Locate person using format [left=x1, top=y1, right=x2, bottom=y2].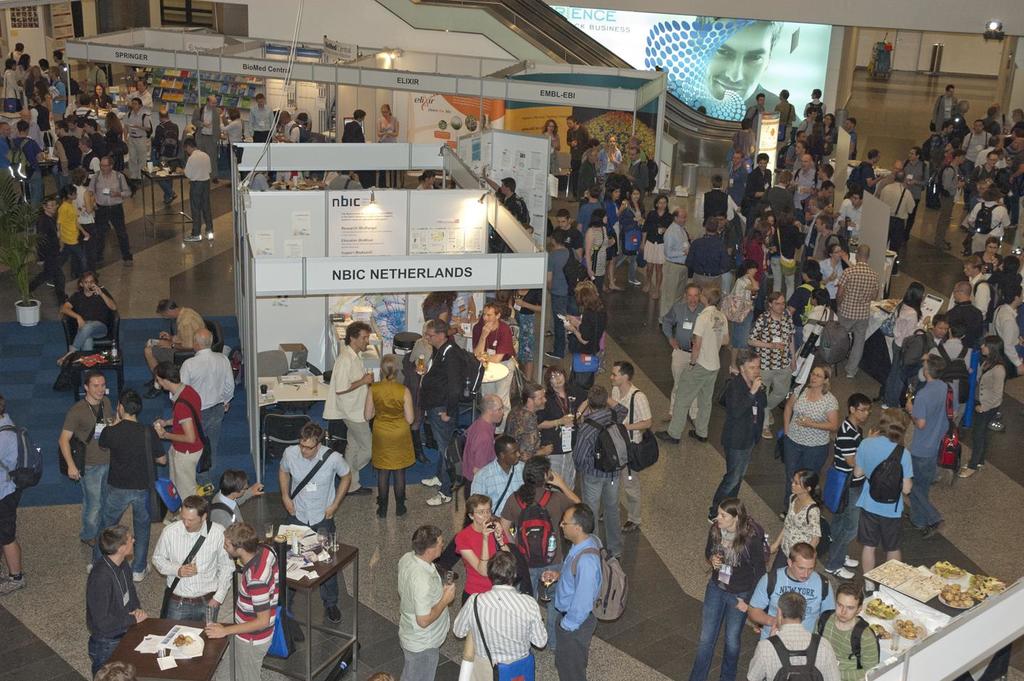
[left=339, top=106, right=367, bottom=172].
